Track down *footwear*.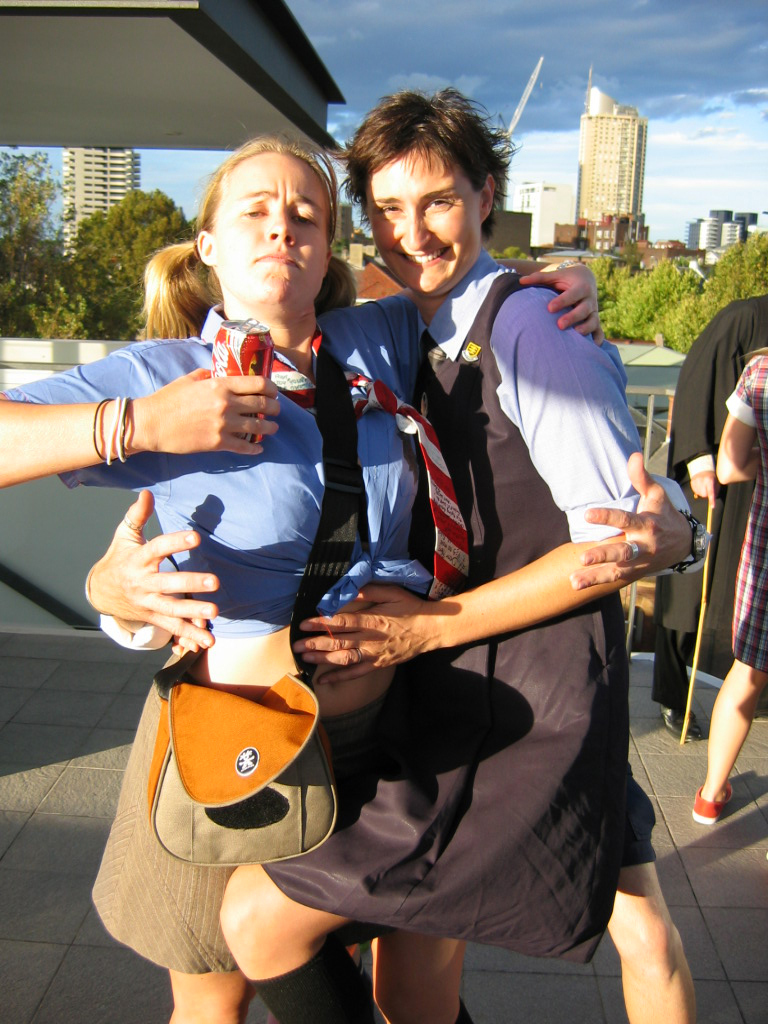
Tracked to 656,701,706,742.
